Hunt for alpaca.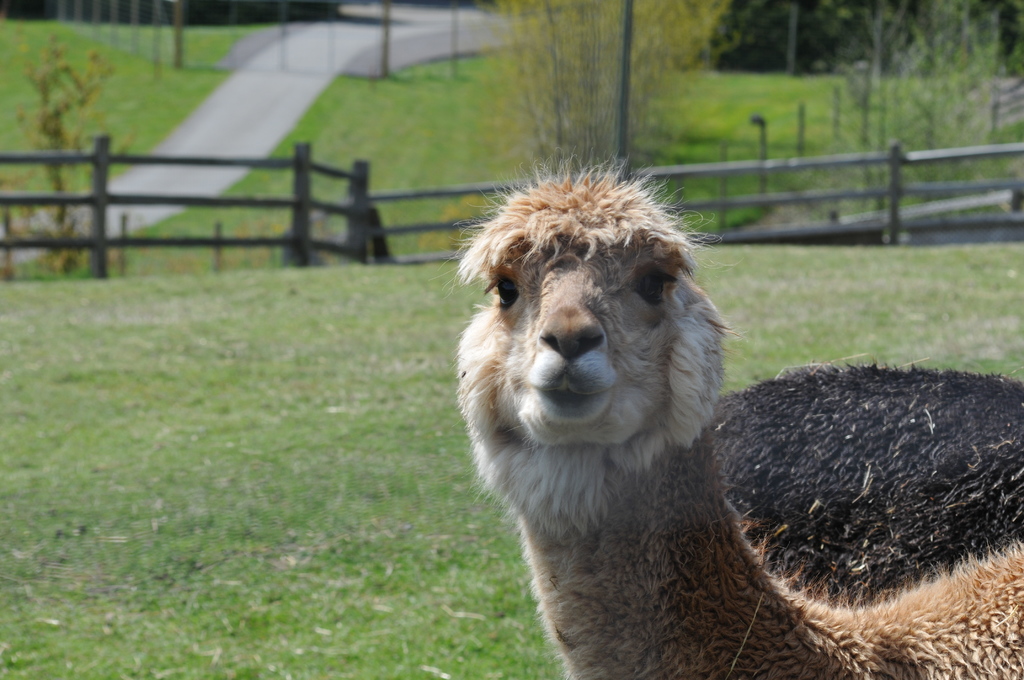
Hunted down at locate(435, 145, 1023, 679).
